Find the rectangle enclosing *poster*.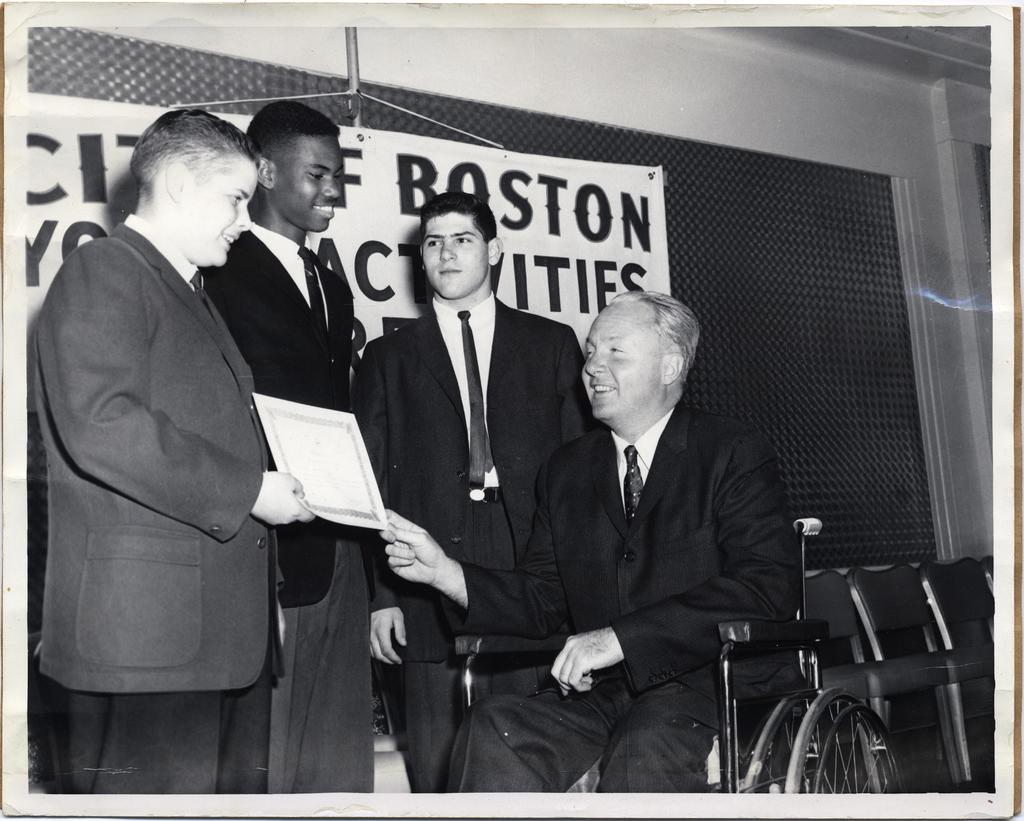
bbox=(0, 0, 1023, 820).
